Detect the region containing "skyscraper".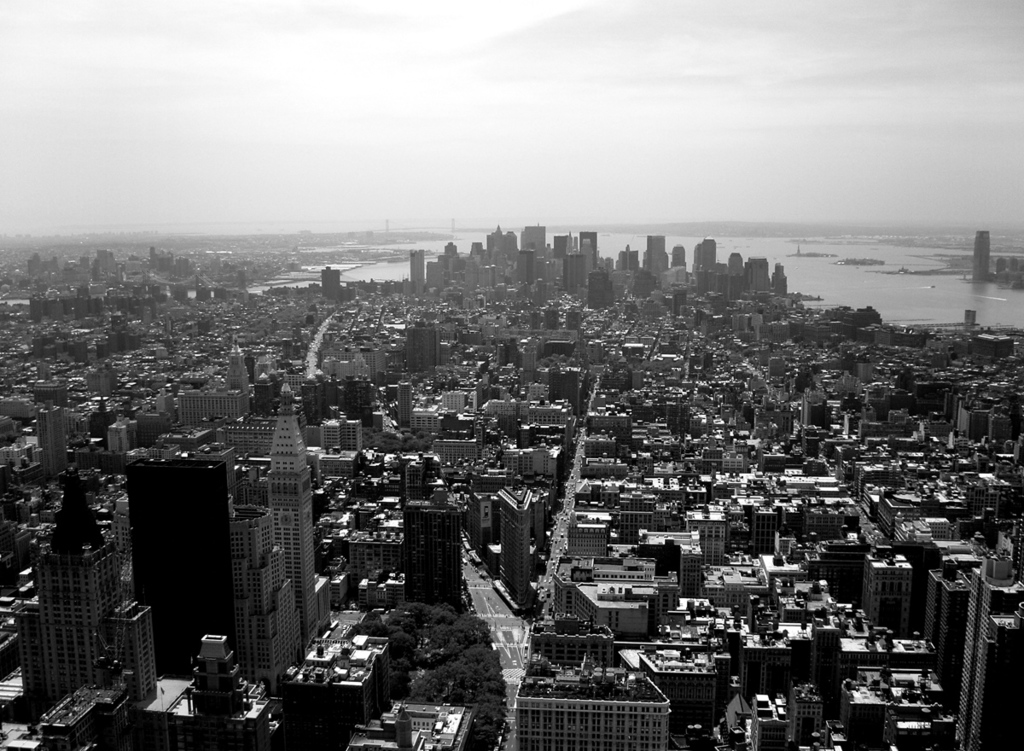
{"left": 135, "top": 467, "right": 242, "bottom": 684}.
